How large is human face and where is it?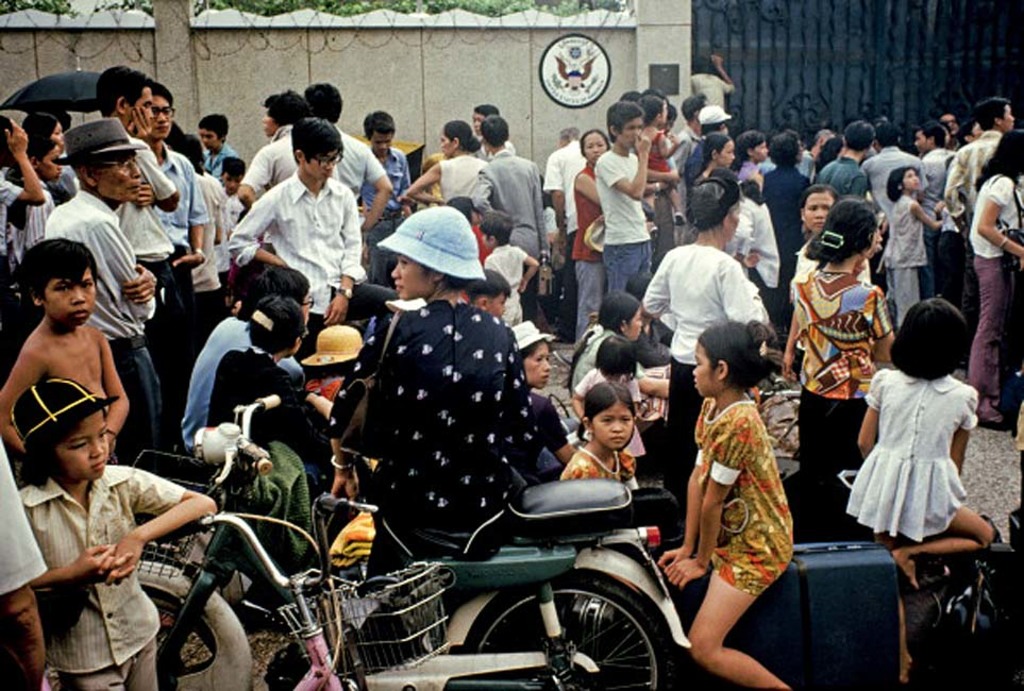
Bounding box: <bbox>95, 158, 144, 202</bbox>.
